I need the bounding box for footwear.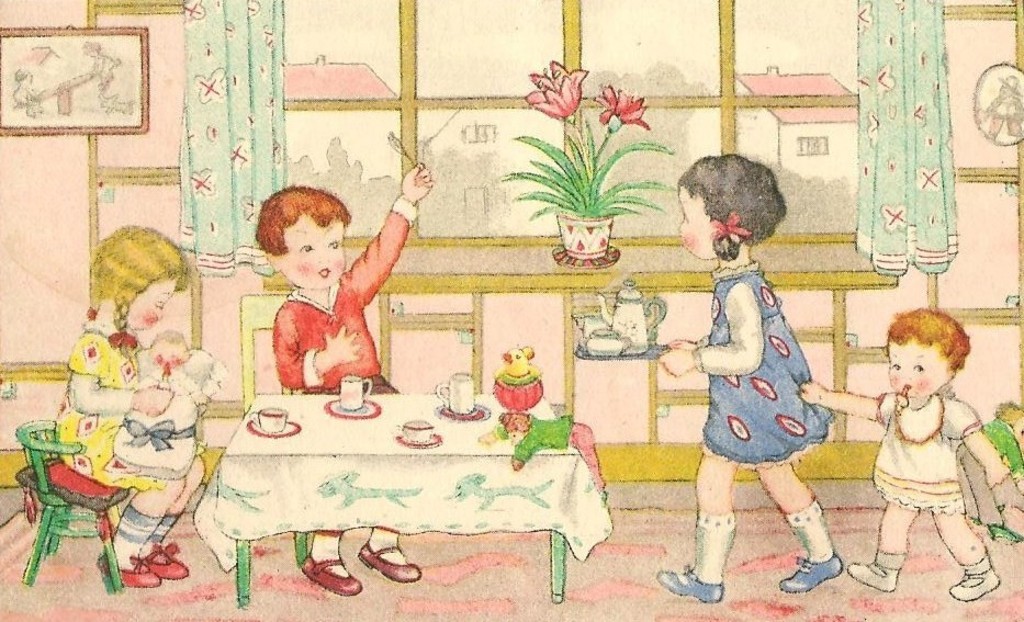
Here it is: crop(665, 555, 728, 600).
